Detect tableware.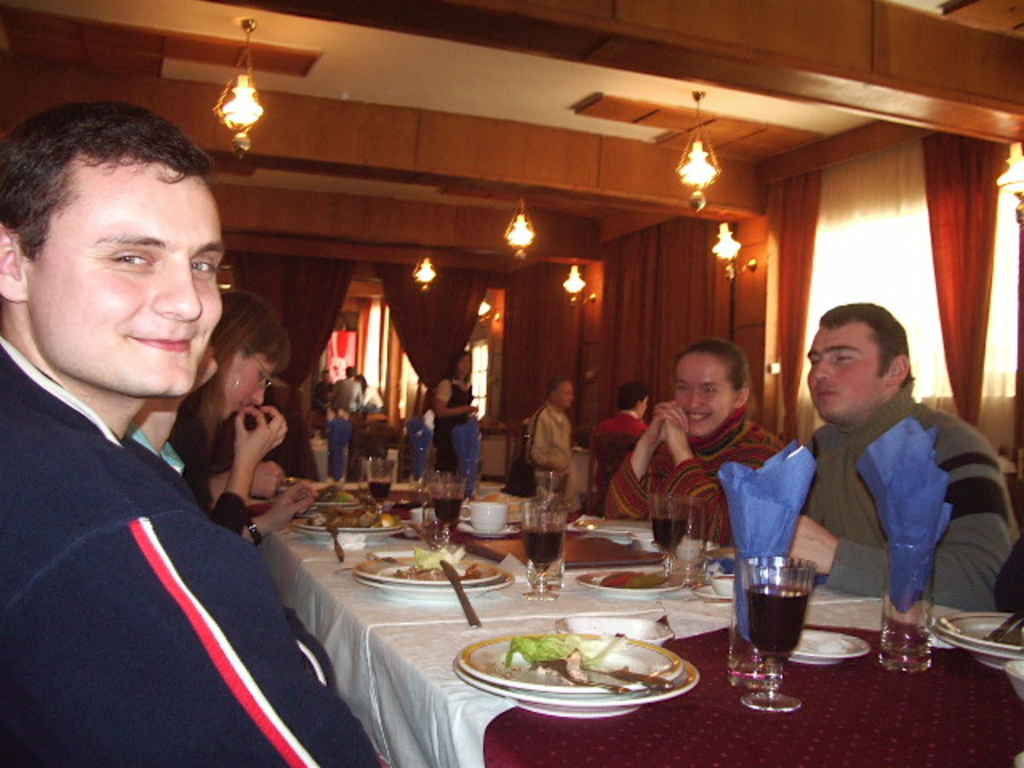
Detected at (285, 510, 397, 542).
